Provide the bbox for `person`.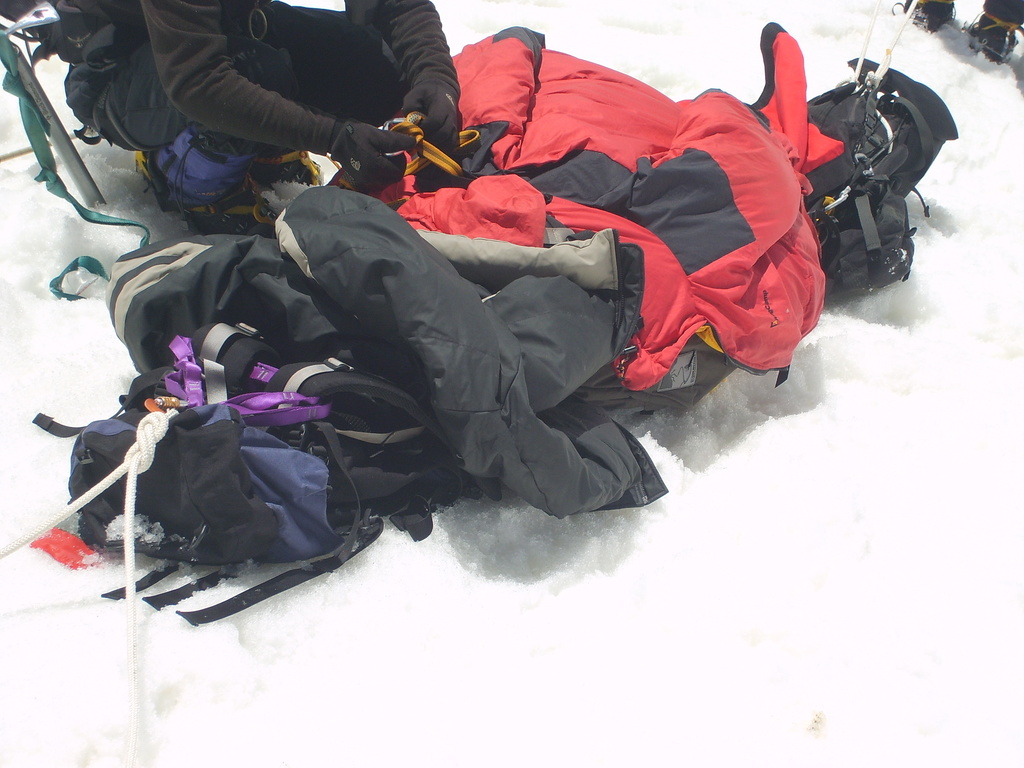
locate(0, 0, 467, 219).
